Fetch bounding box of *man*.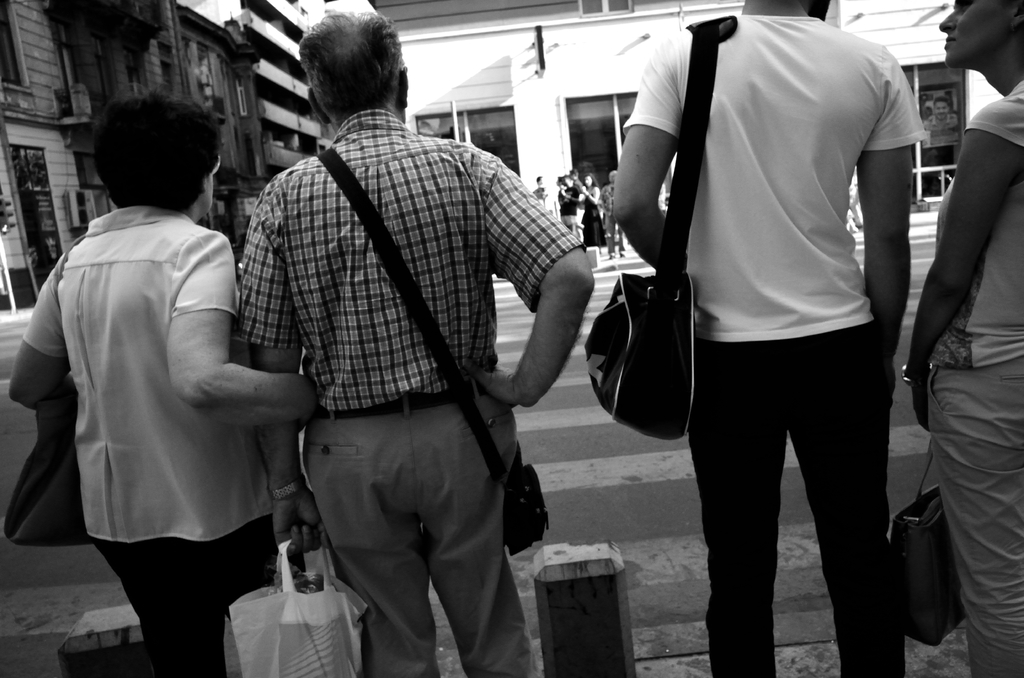
Bbox: crop(571, 169, 584, 188).
